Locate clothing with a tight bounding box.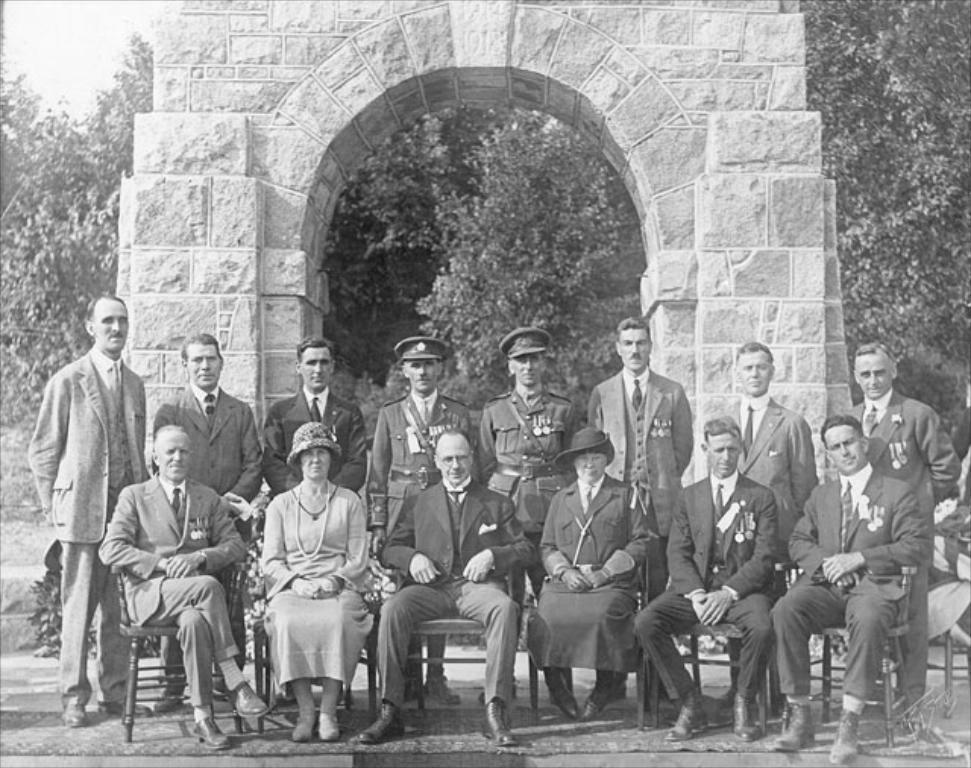
x1=372 y1=392 x2=478 y2=522.
